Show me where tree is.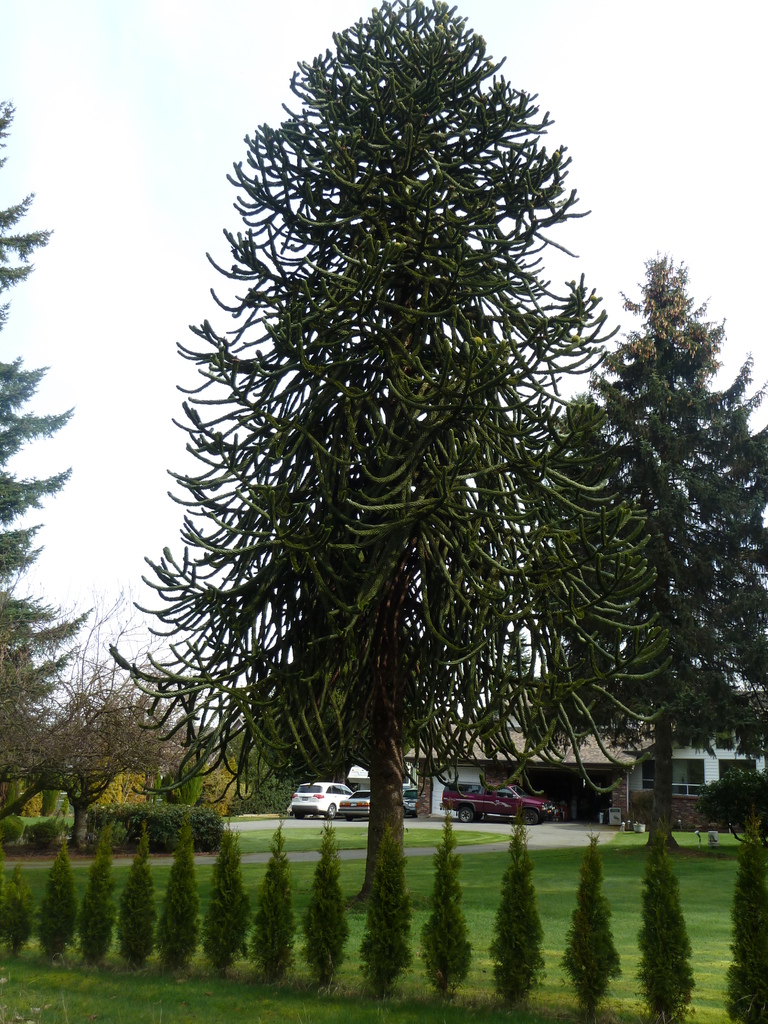
tree is at pyautogui.locateOnScreen(532, 250, 767, 848).
